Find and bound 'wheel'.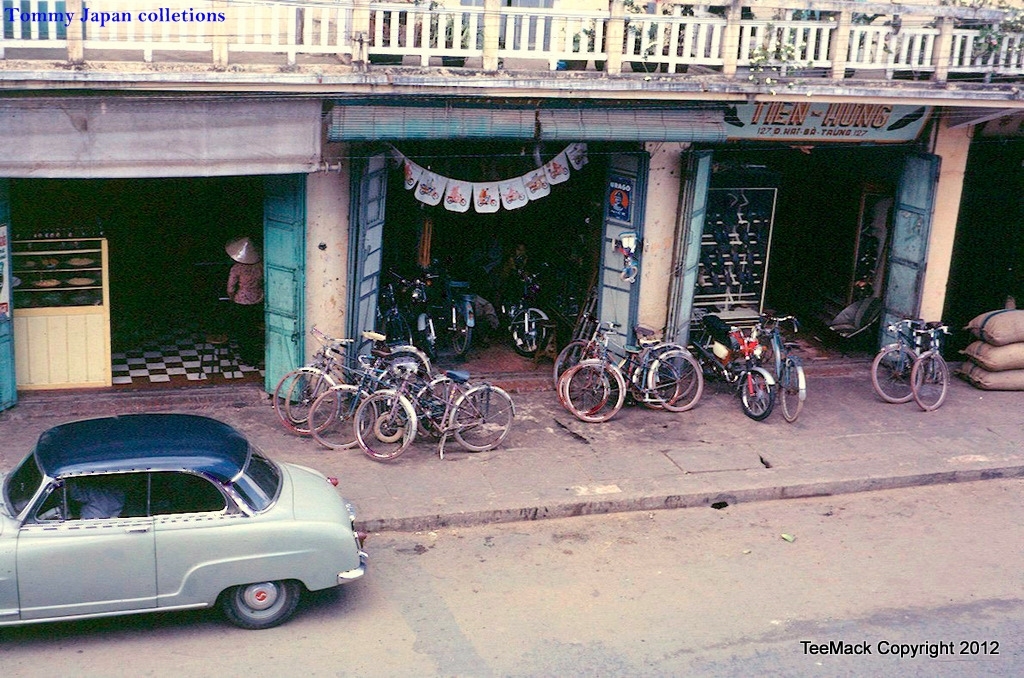
Bound: detection(422, 319, 433, 360).
